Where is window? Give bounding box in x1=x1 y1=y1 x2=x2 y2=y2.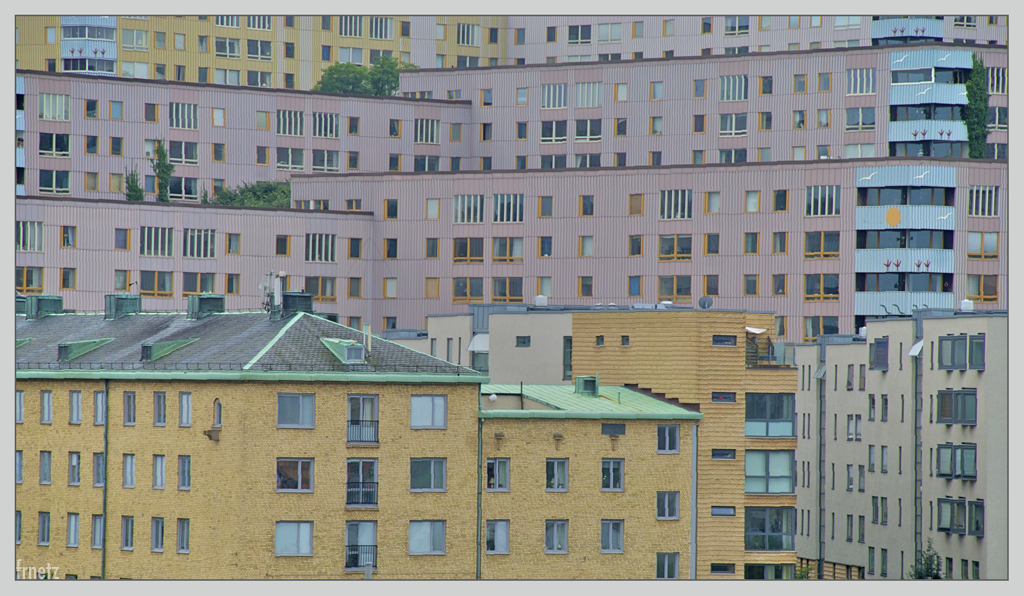
x1=934 y1=388 x2=977 y2=425.
